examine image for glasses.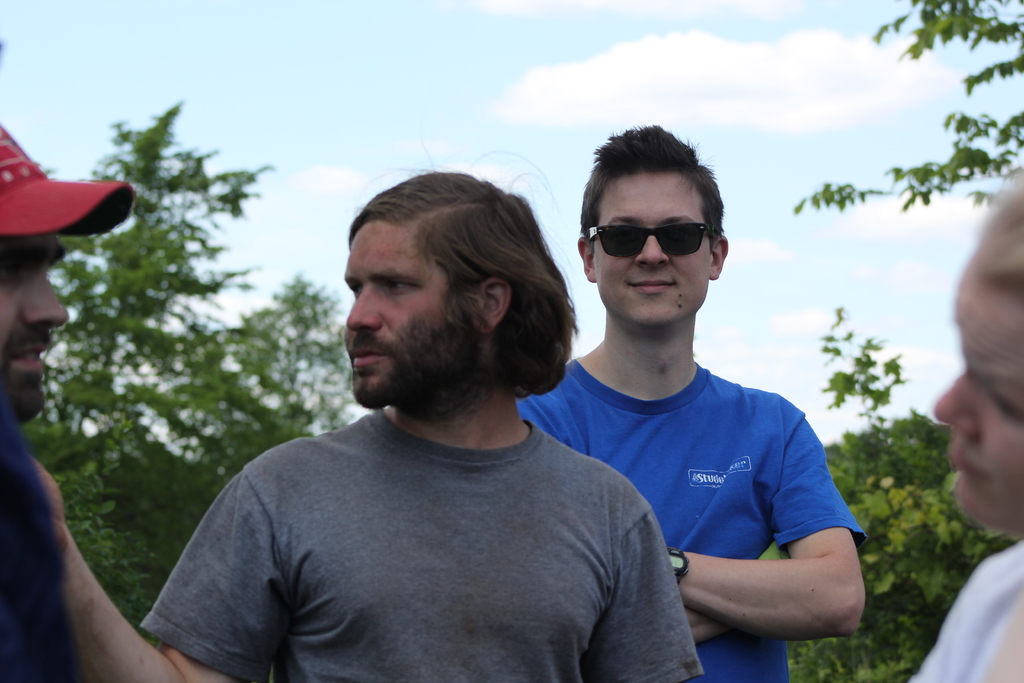
Examination result: bbox=(579, 222, 719, 252).
